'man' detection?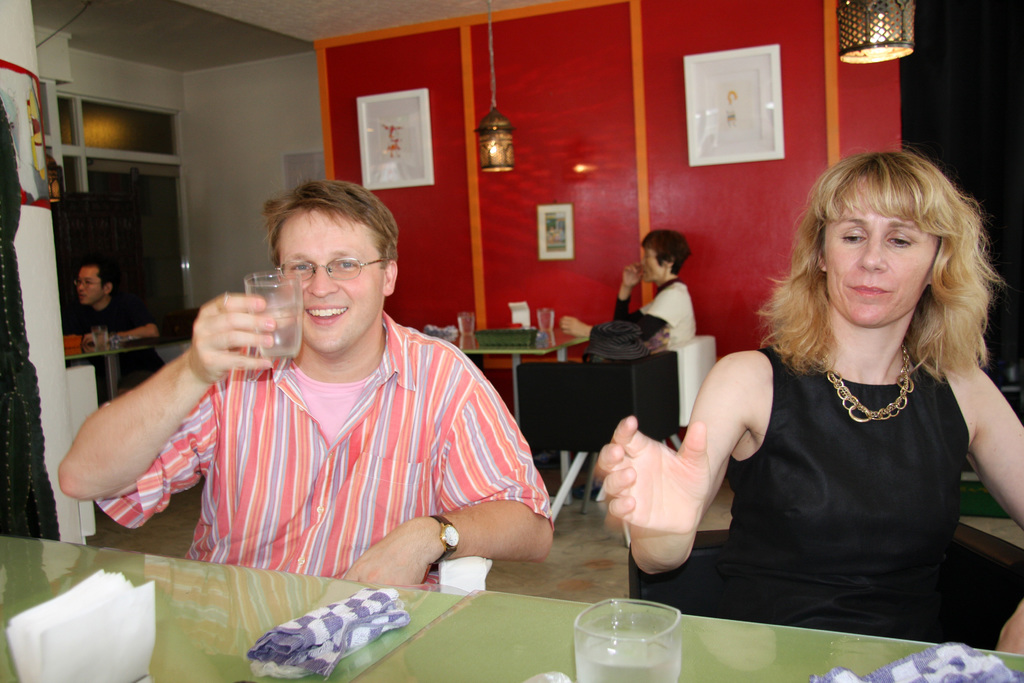
[52,176,560,580]
